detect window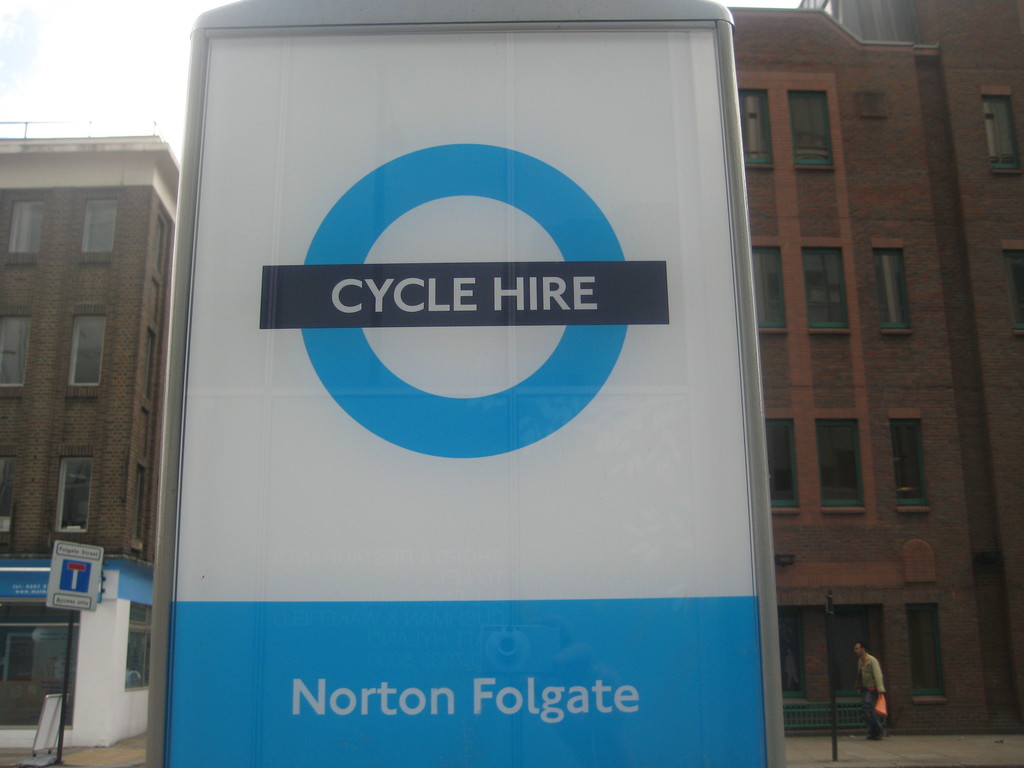
[1002, 246, 1023, 326]
